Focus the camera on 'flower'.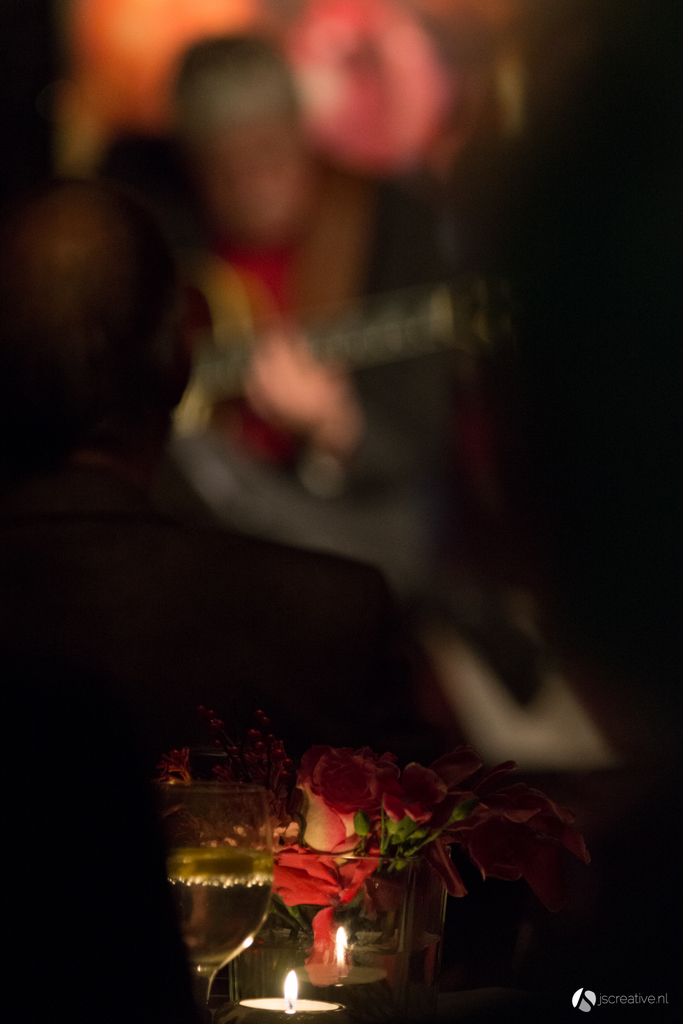
Focus region: detection(293, 737, 388, 852).
